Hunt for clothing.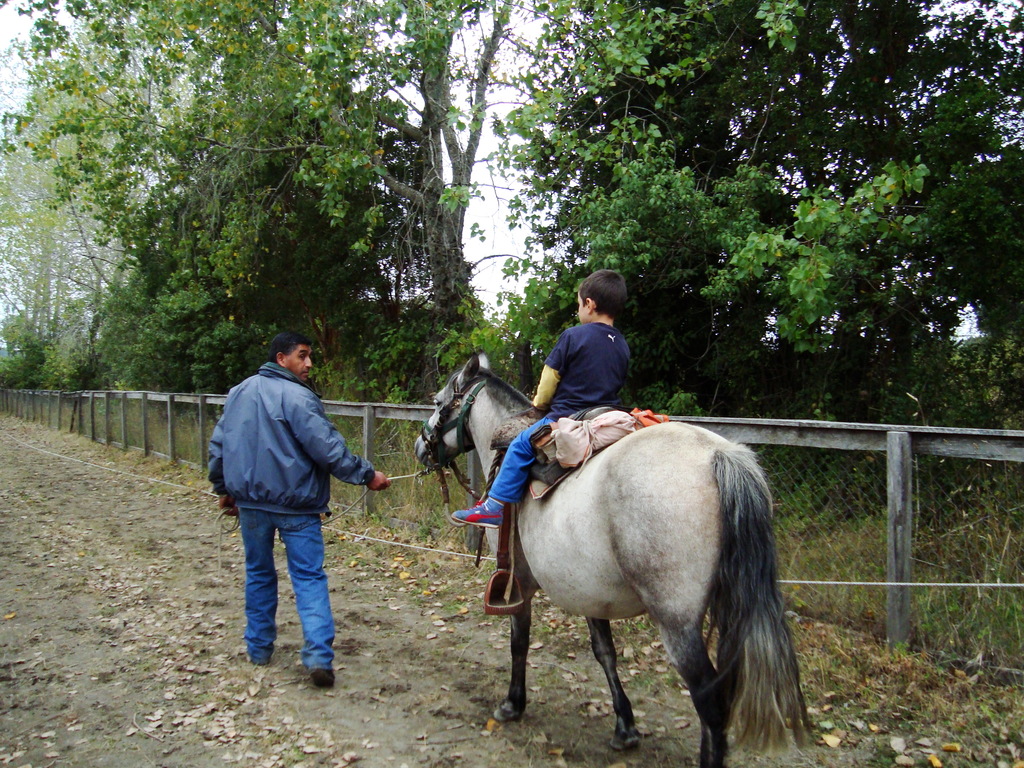
Hunted down at pyautogui.locateOnScreen(207, 359, 378, 671).
